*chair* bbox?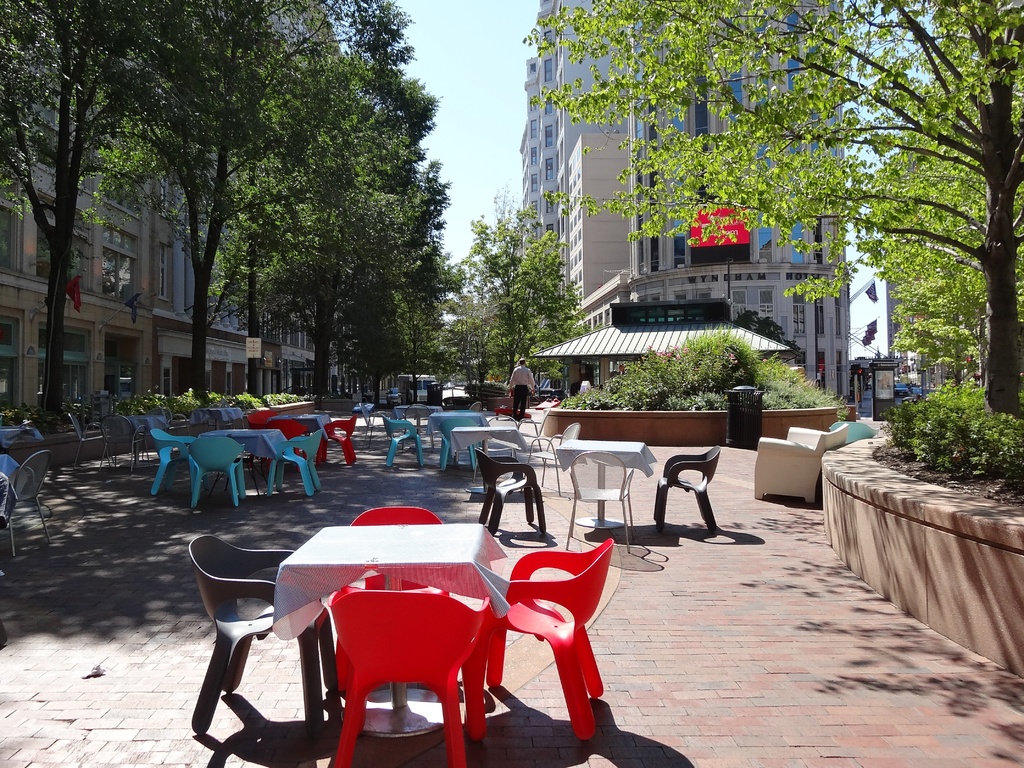
[466, 537, 612, 737]
